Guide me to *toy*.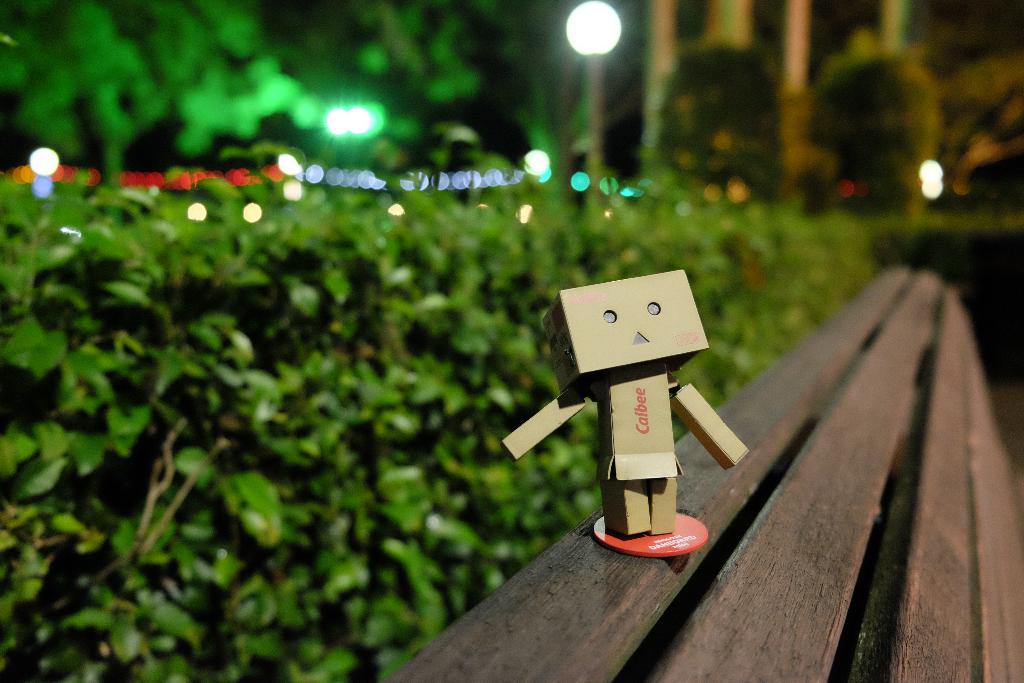
Guidance: l=509, t=272, r=749, b=551.
